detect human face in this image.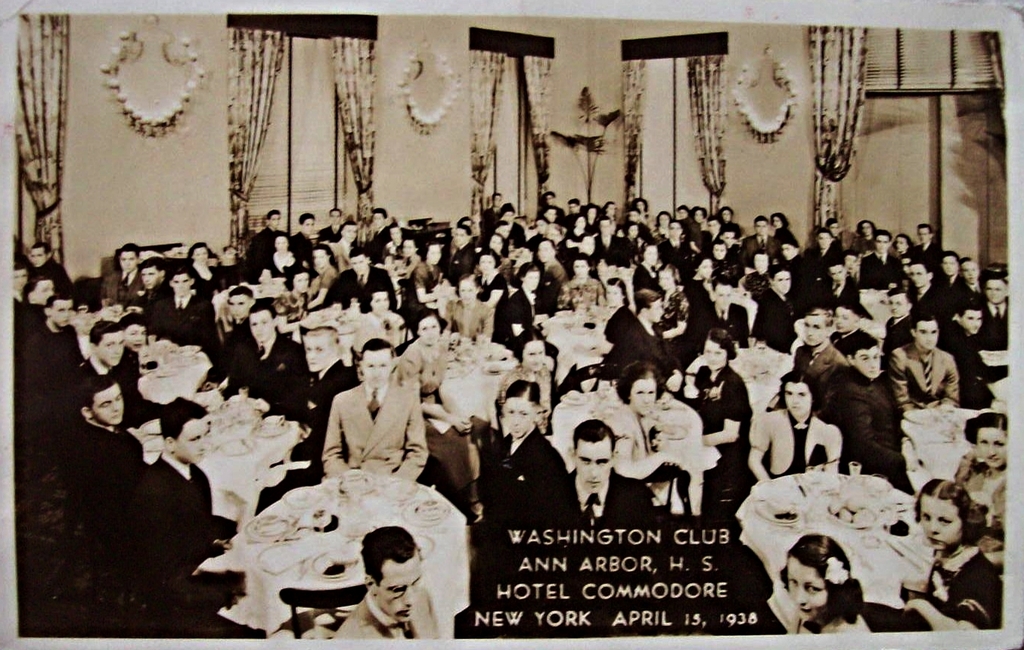
Detection: BBox(974, 426, 1010, 467).
